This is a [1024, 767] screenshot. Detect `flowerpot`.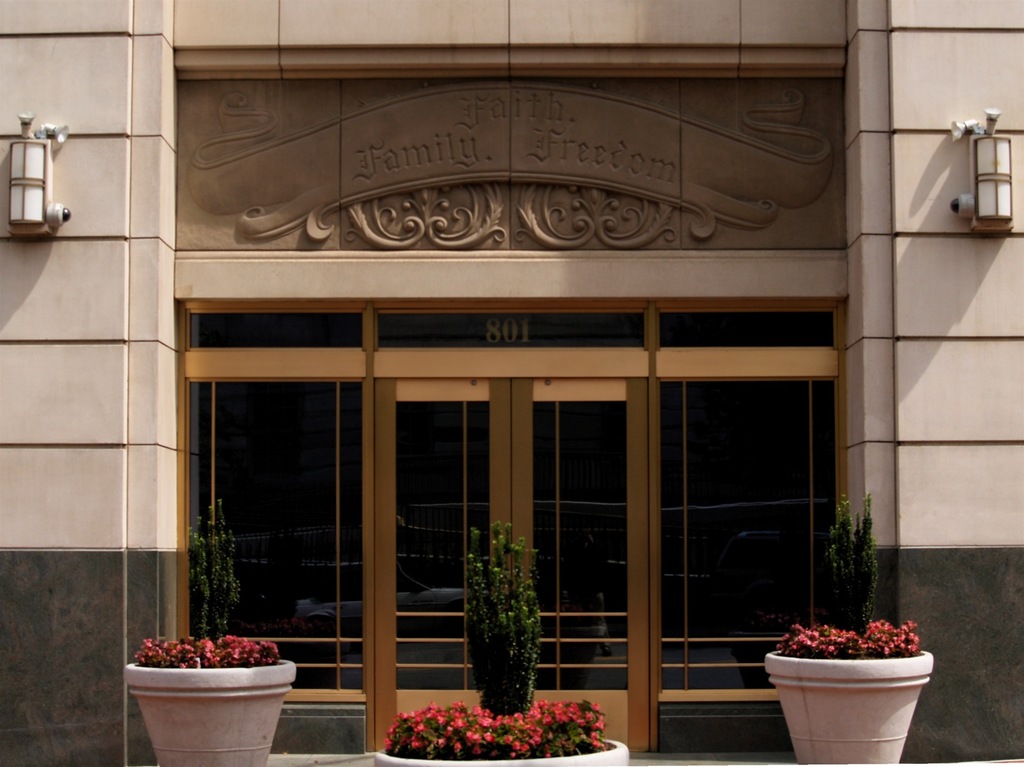
124/653/298/766.
